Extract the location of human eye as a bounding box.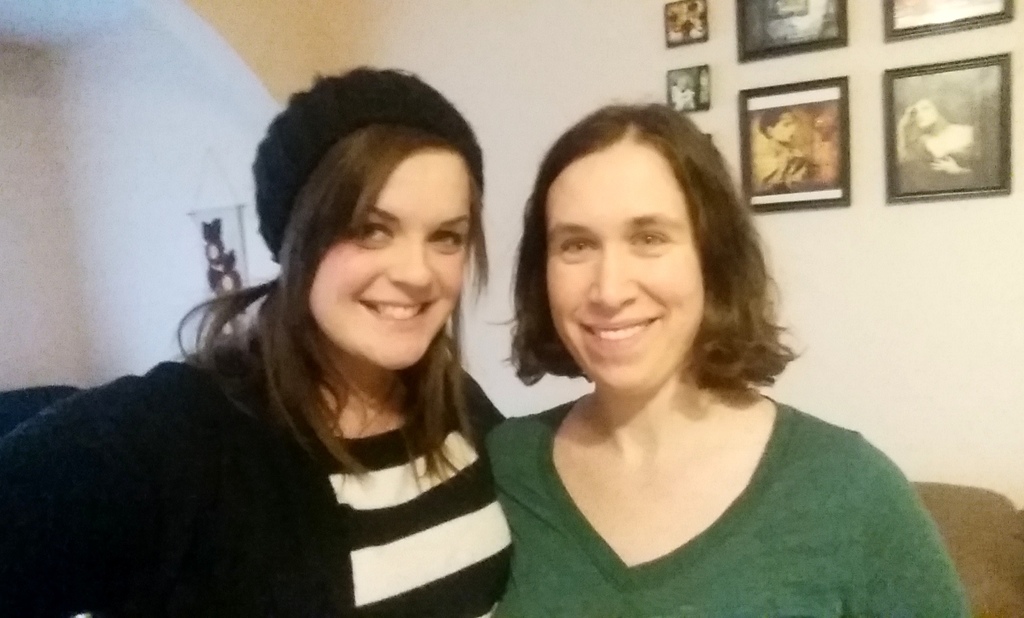
556,230,598,263.
